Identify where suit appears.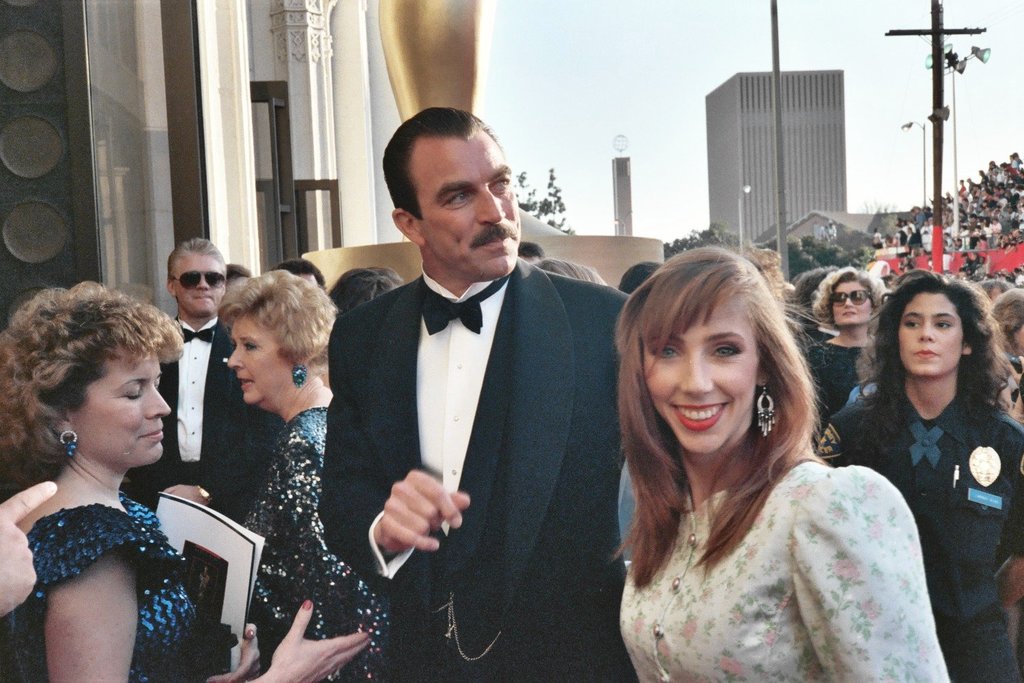
Appears at 120, 319, 278, 513.
